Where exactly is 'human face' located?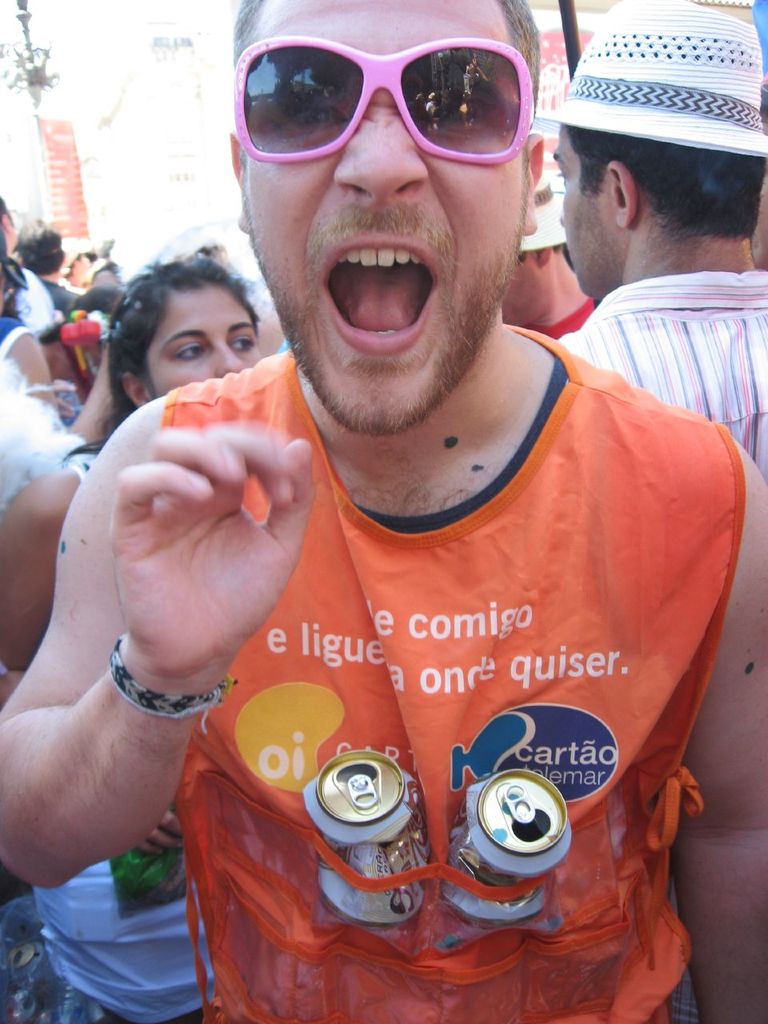
Its bounding box is <bbox>556, 122, 625, 295</bbox>.
